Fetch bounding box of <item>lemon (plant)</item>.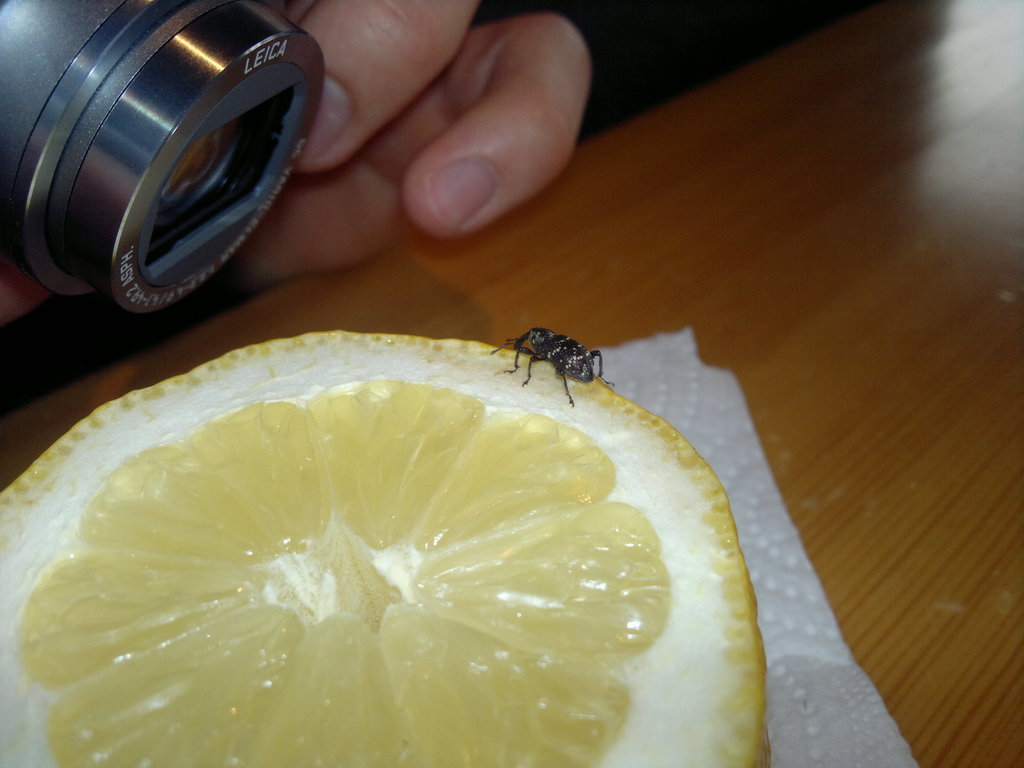
Bbox: region(0, 318, 781, 767).
